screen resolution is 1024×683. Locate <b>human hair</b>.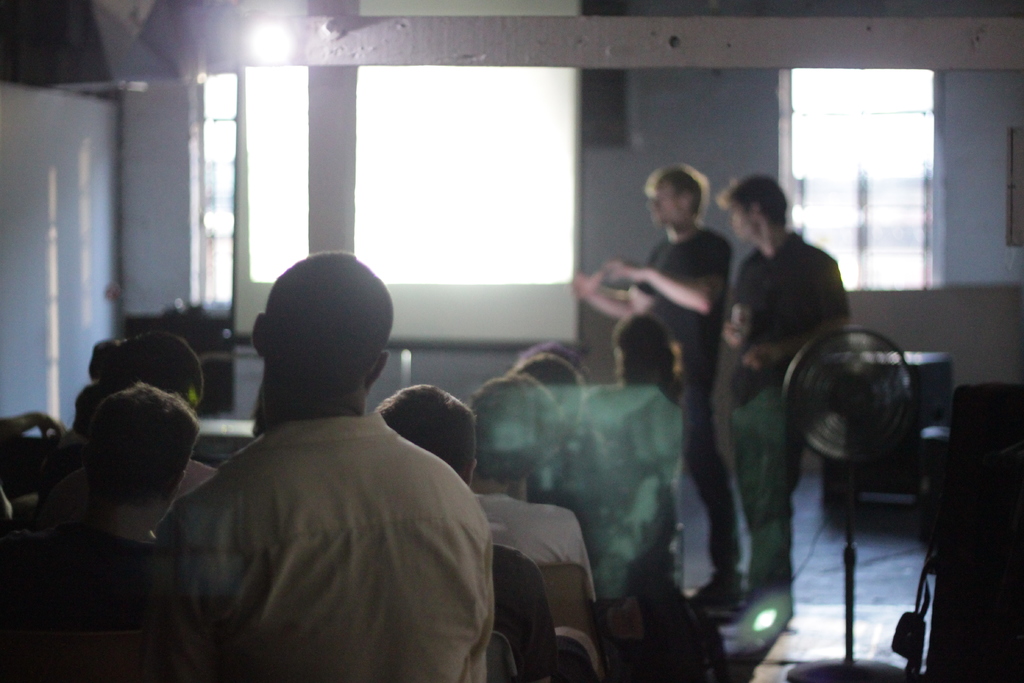
x1=469 y1=373 x2=566 y2=475.
